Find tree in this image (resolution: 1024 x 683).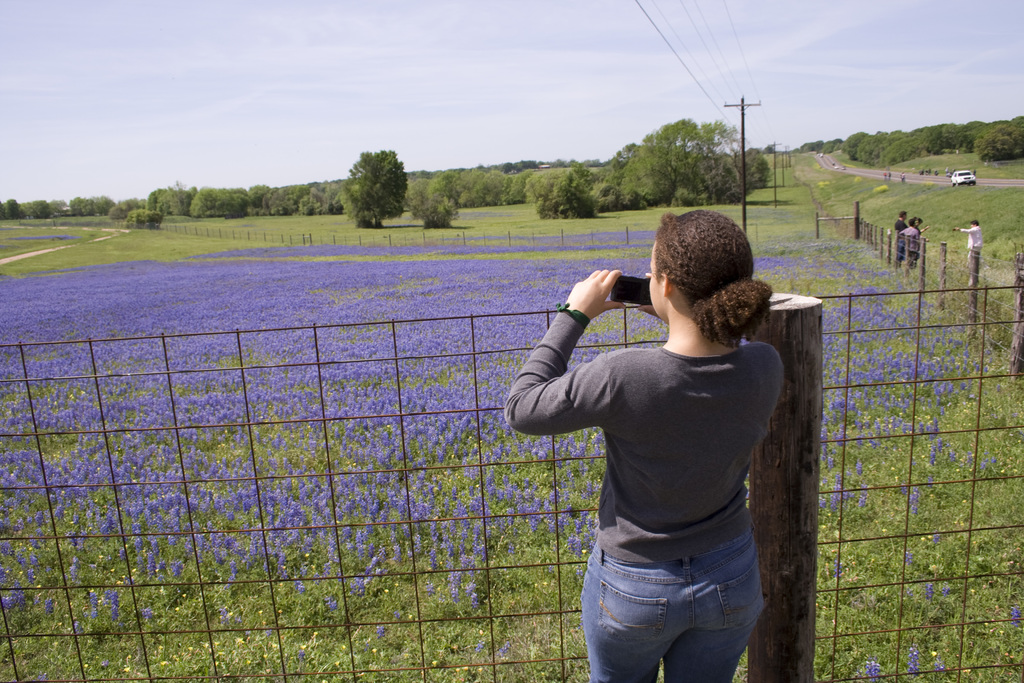
pyautogui.locateOnScreen(532, 157, 597, 226).
